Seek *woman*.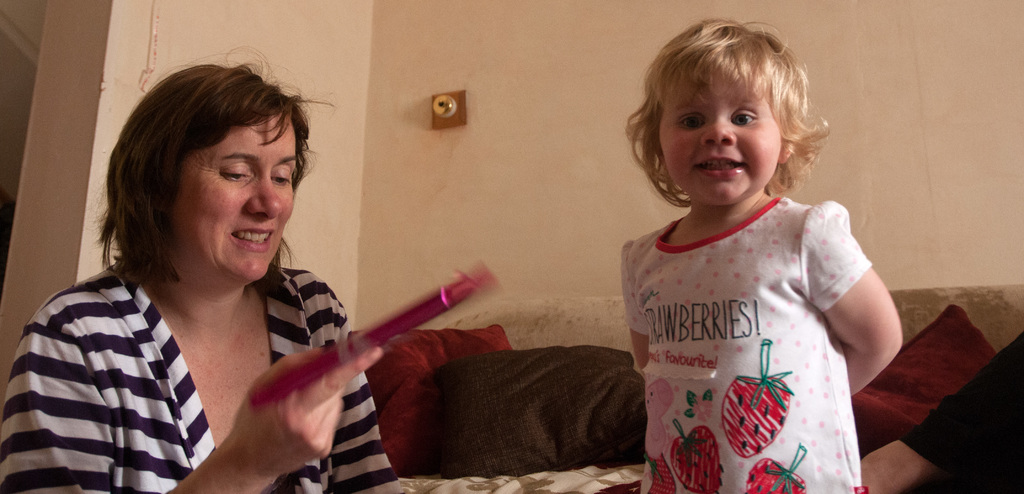
6/61/406/490.
